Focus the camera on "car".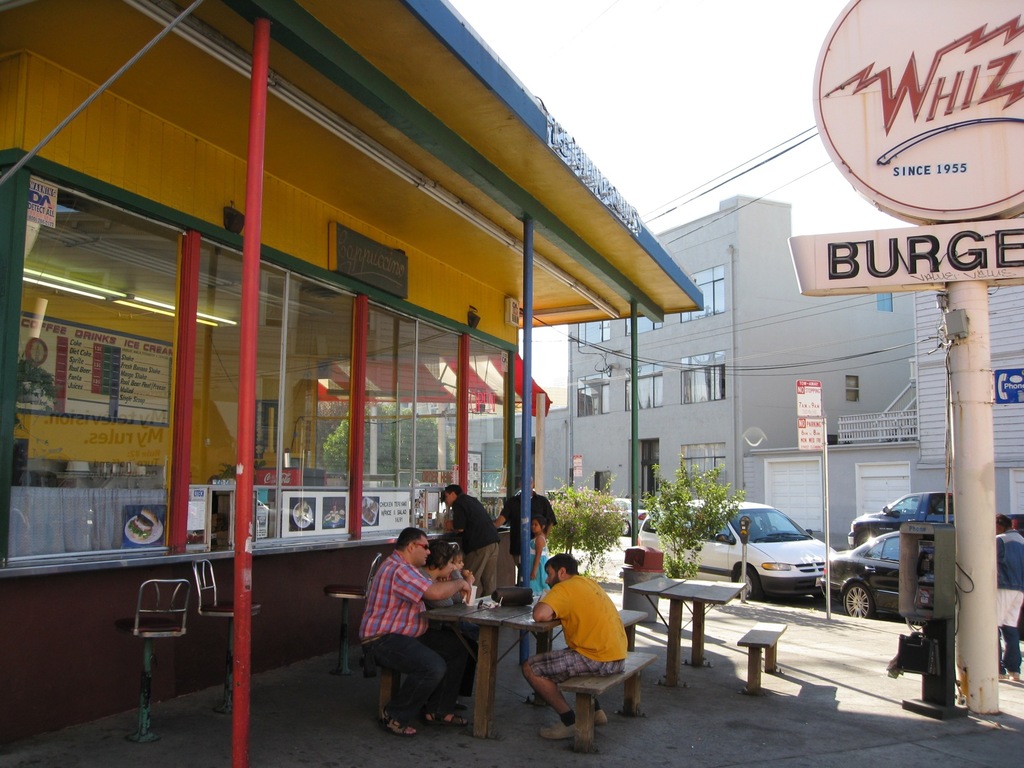
Focus region: (705, 518, 841, 606).
